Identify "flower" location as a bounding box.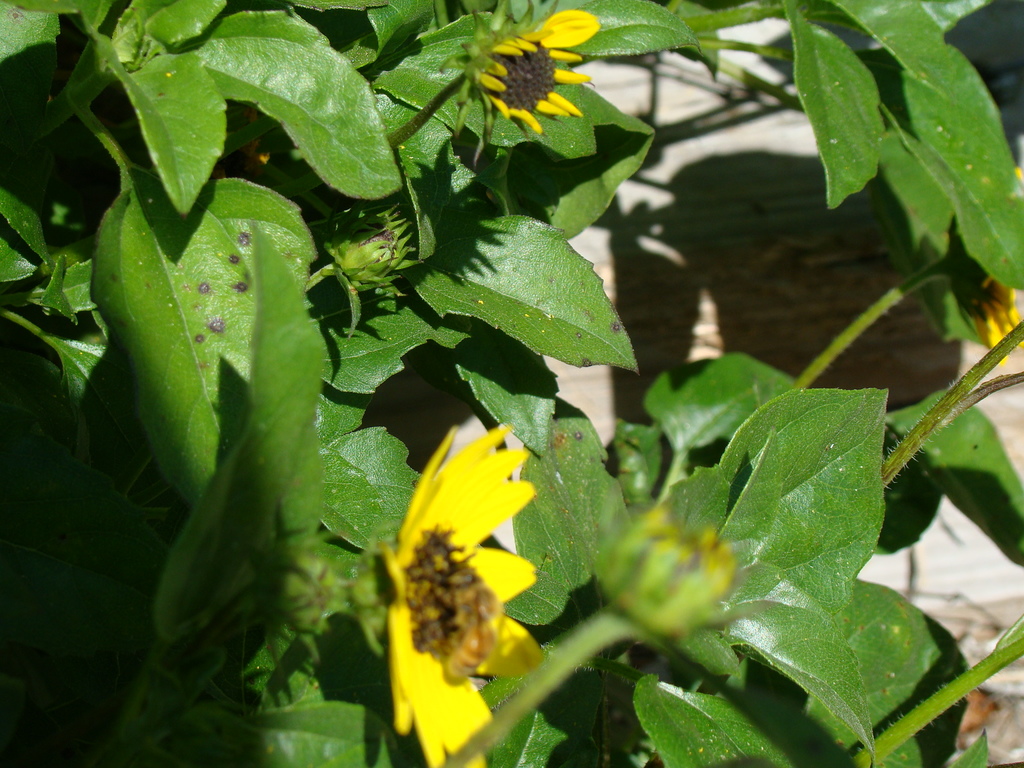
left=456, top=0, right=604, bottom=143.
